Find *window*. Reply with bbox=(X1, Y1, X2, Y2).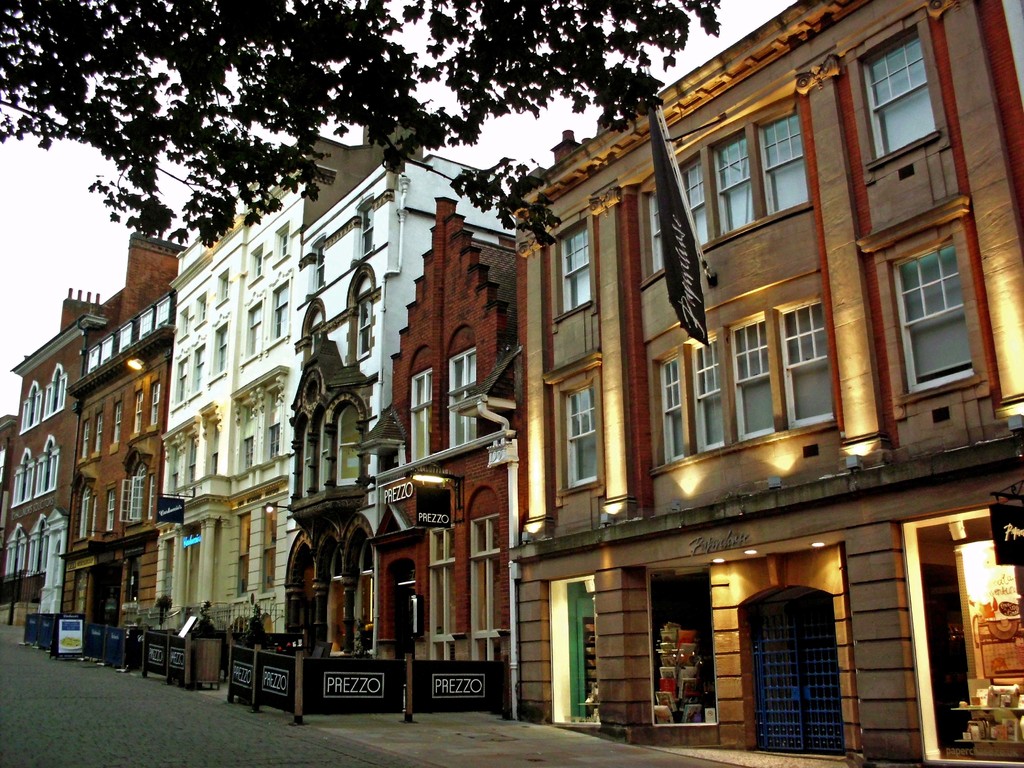
bbox=(316, 240, 326, 292).
